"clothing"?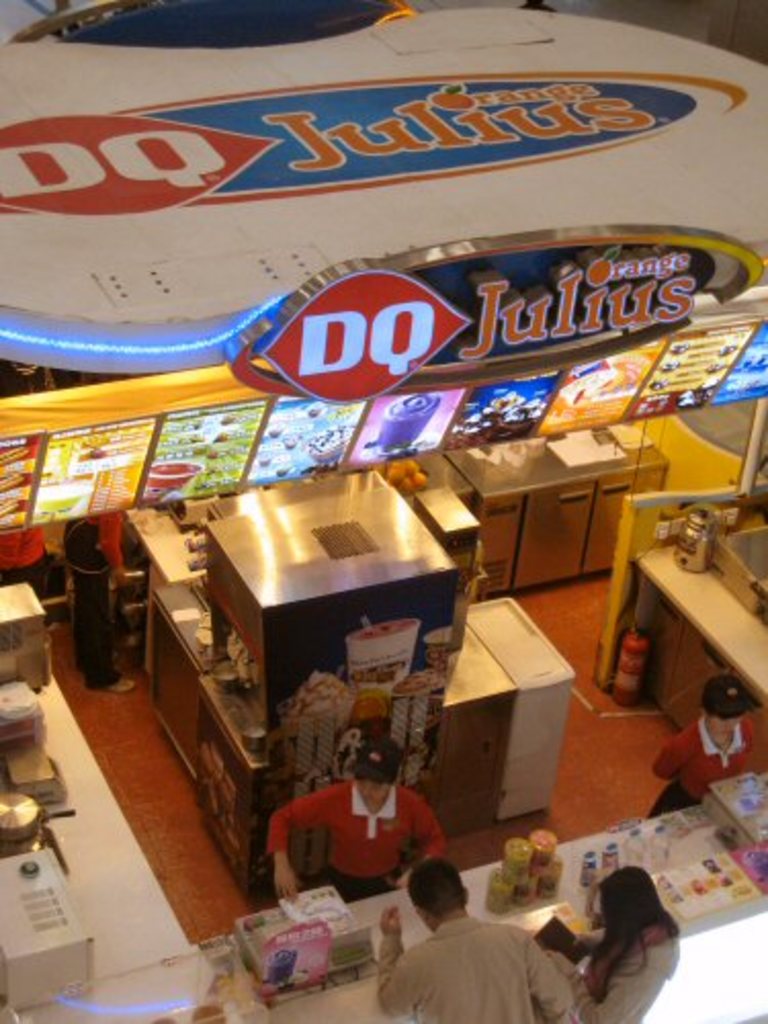
select_region(365, 915, 594, 1022)
